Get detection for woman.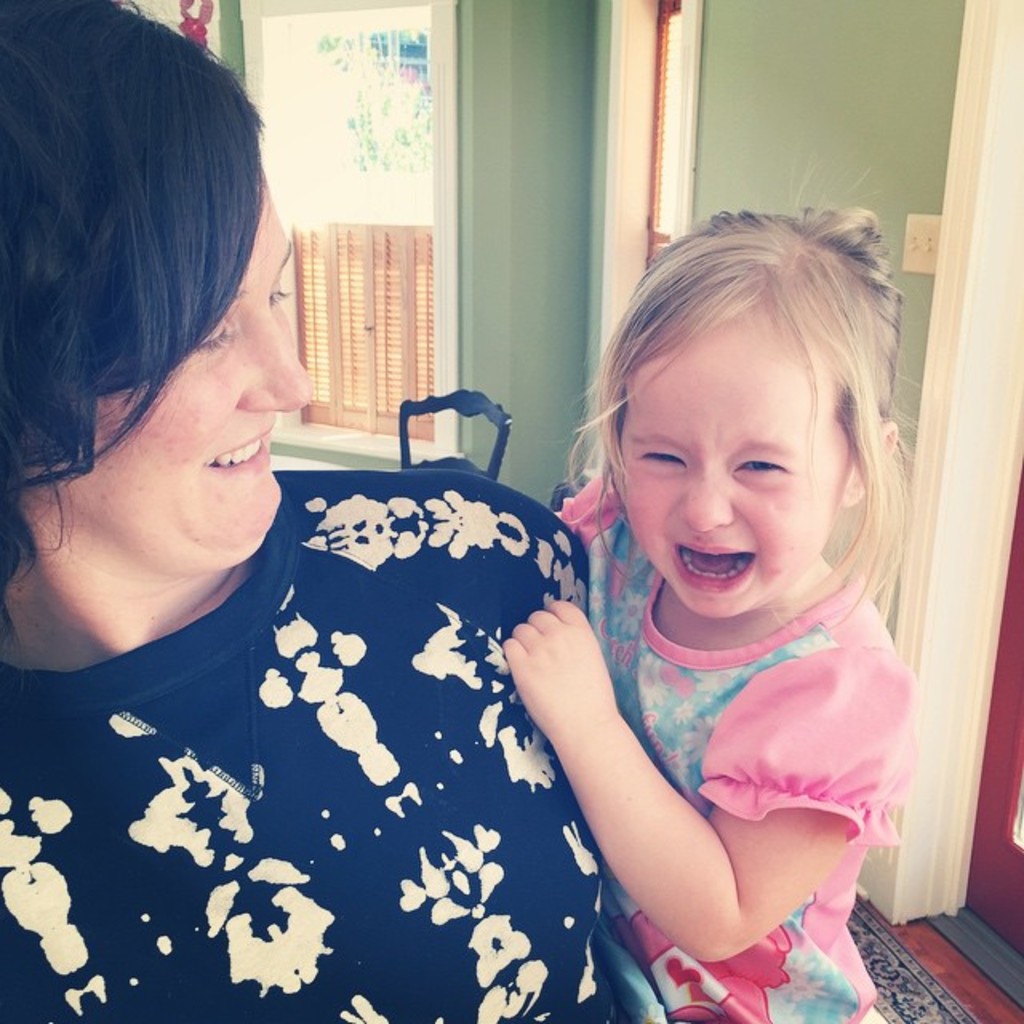
Detection: 0,0,690,1022.
